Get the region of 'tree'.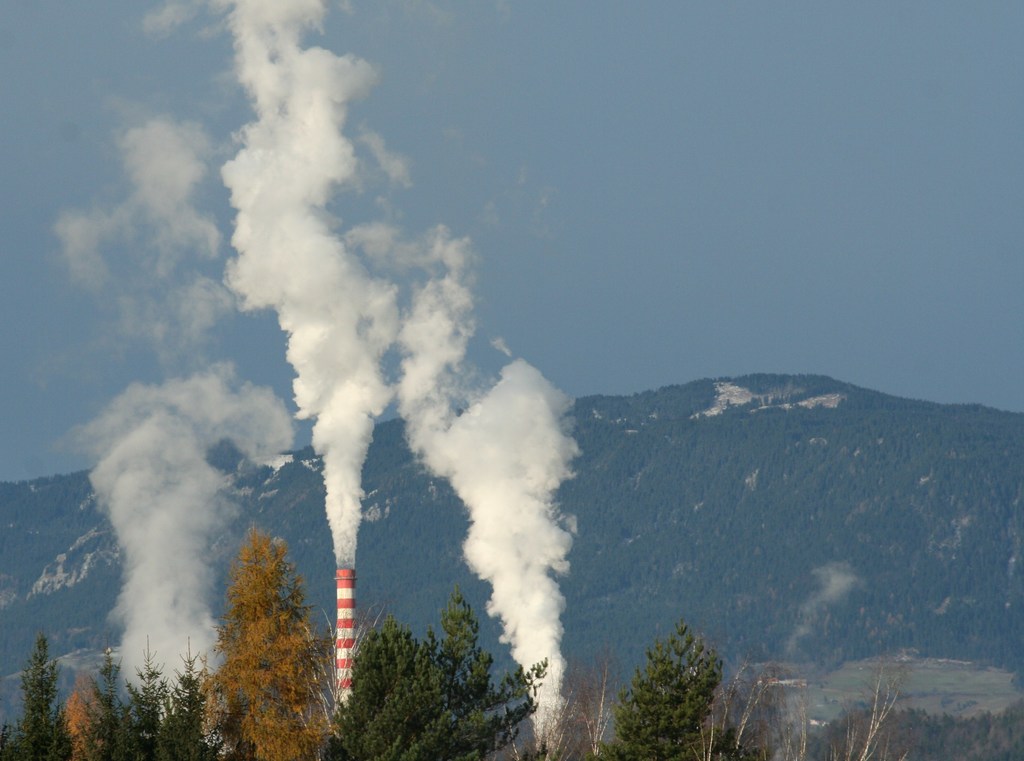
rect(595, 622, 725, 760).
